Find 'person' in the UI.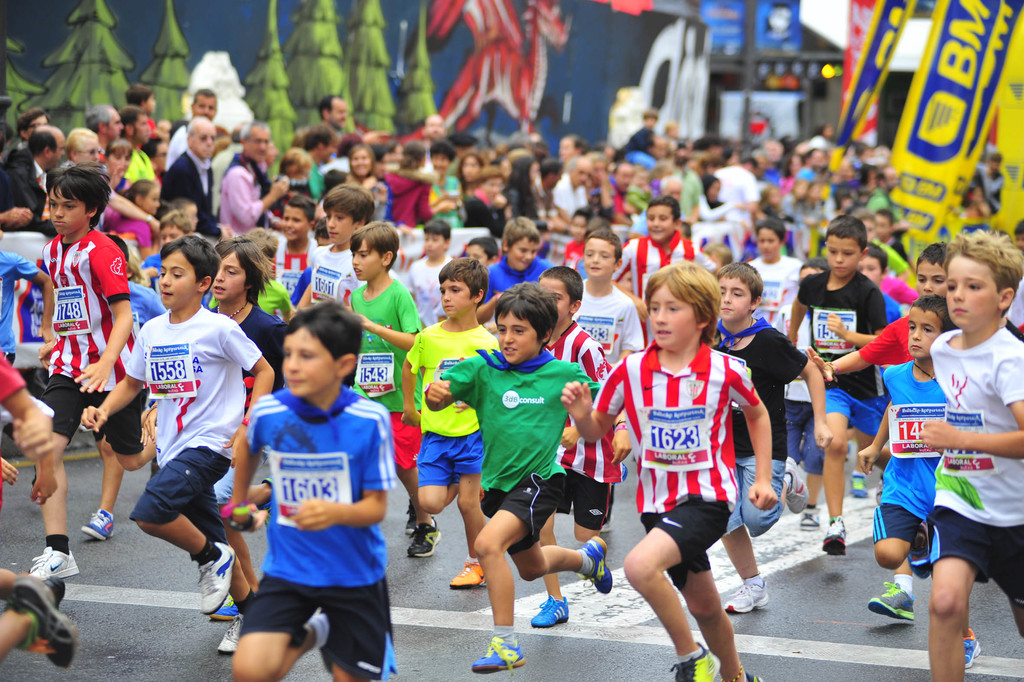
UI element at bbox=(860, 247, 922, 494).
